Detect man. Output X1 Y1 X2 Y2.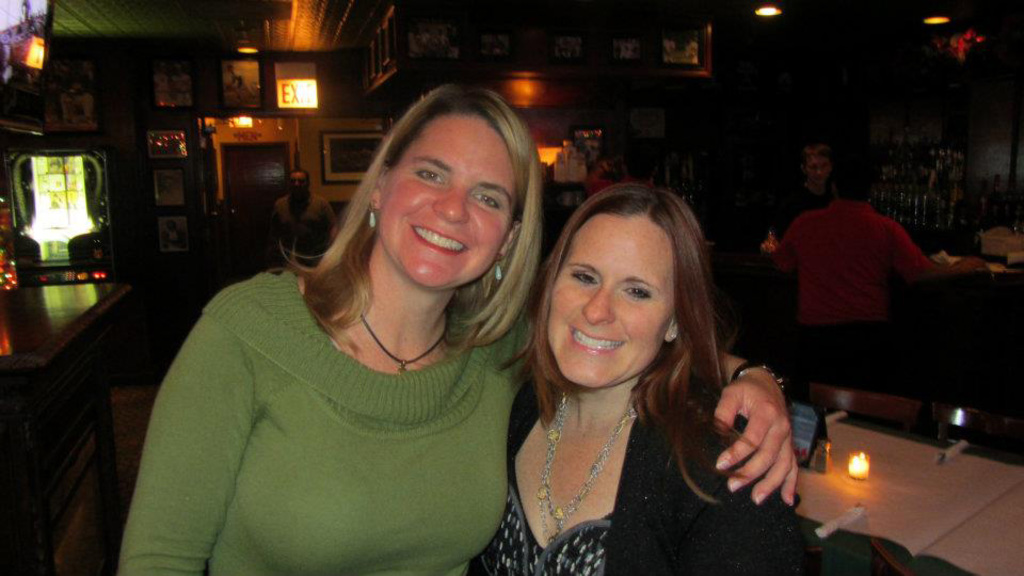
777 153 992 385.
